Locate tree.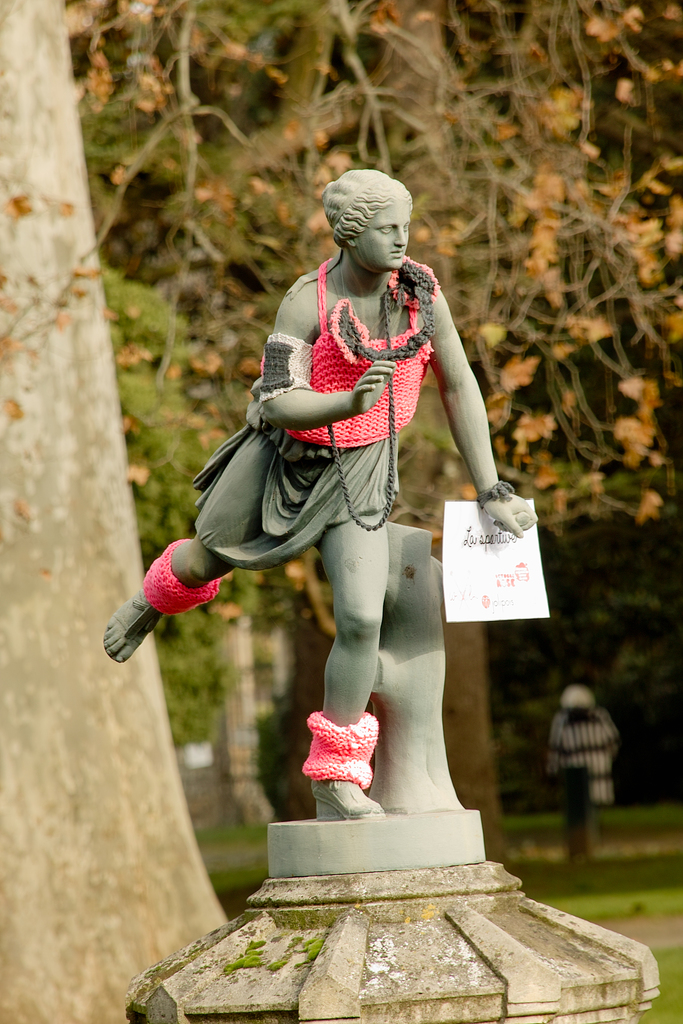
Bounding box: (0,0,682,850).
